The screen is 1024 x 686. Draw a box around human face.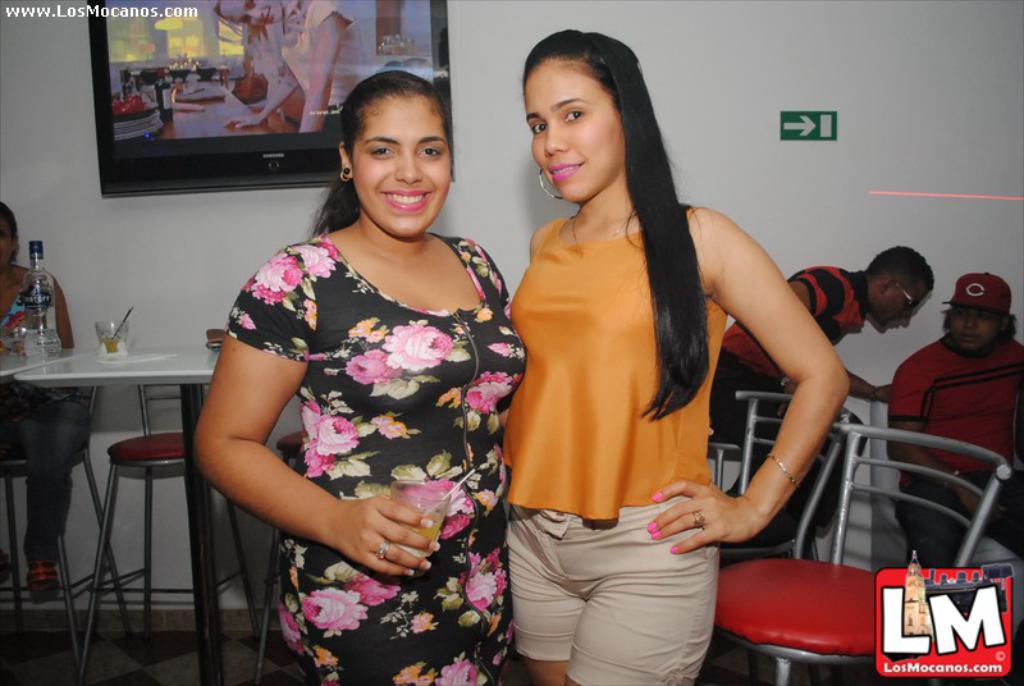
x1=950, y1=307, x2=1005, y2=355.
